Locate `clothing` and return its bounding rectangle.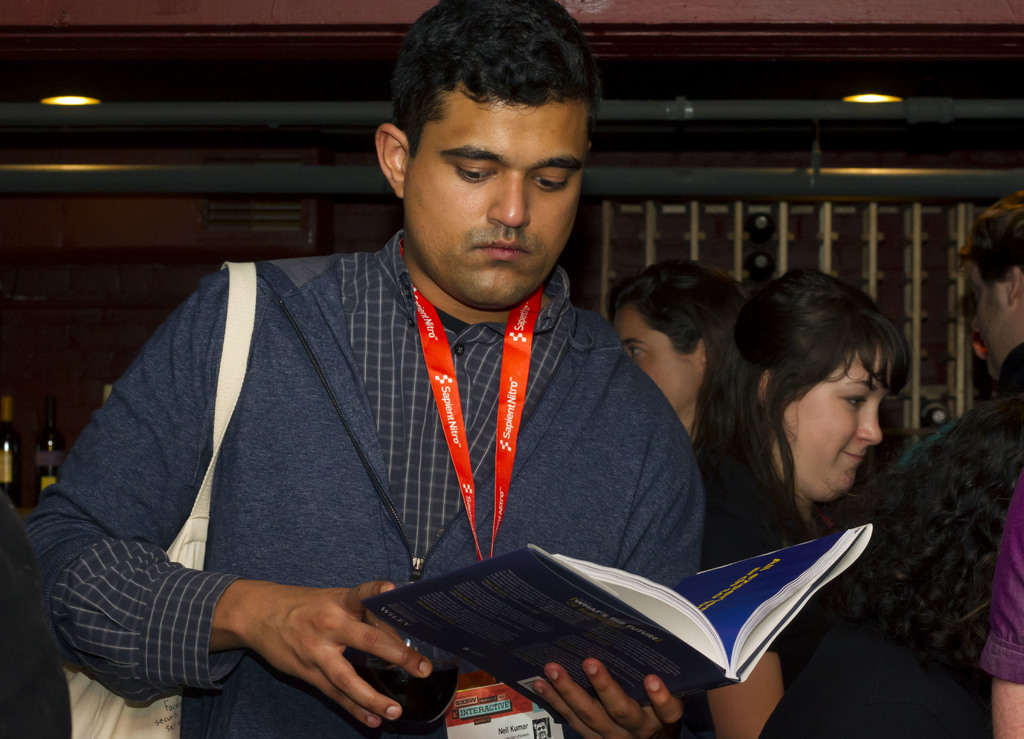
0 489 72 738.
